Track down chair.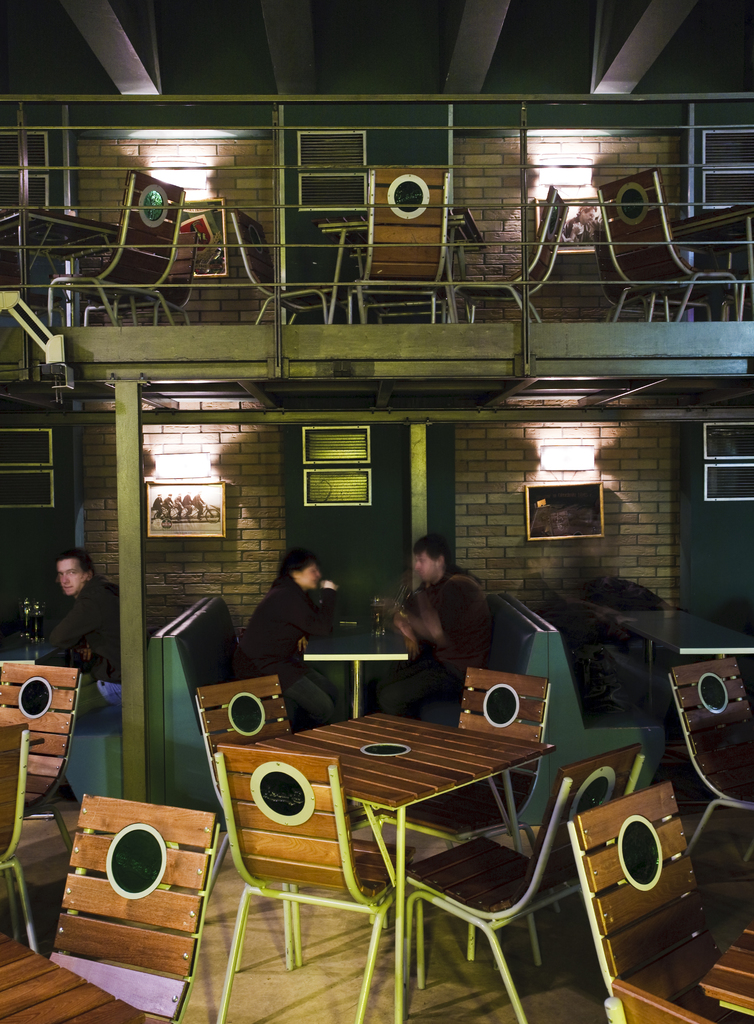
Tracked to select_region(187, 680, 386, 973).
